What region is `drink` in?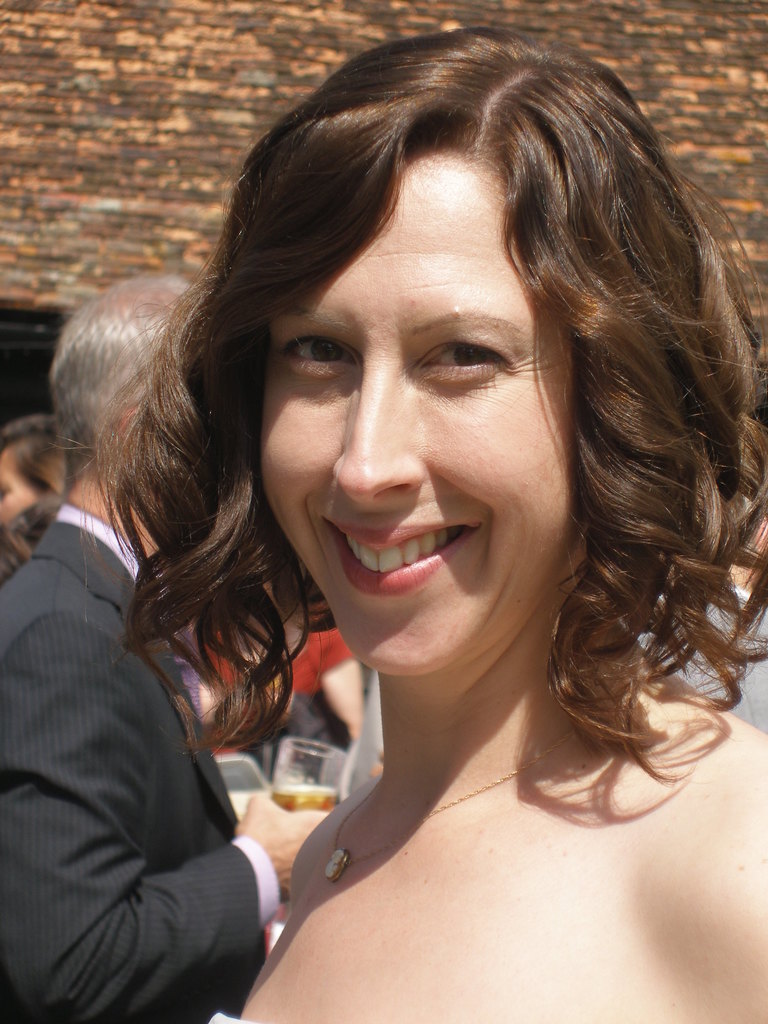
bbox=(268, 783, 333, 816).
